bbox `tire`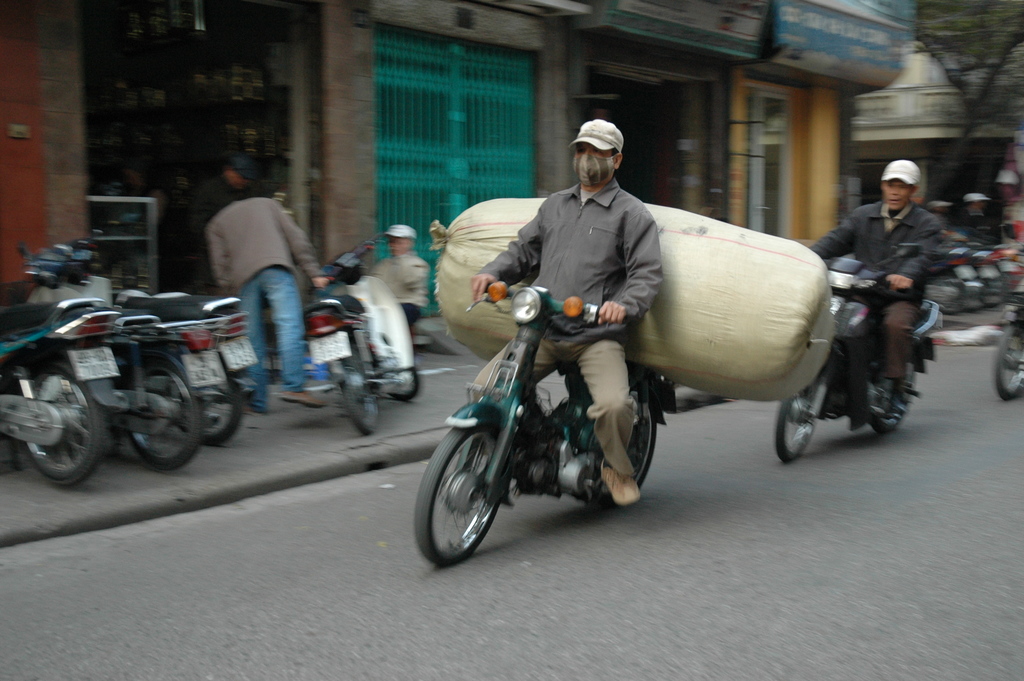
992,327,1023,404
